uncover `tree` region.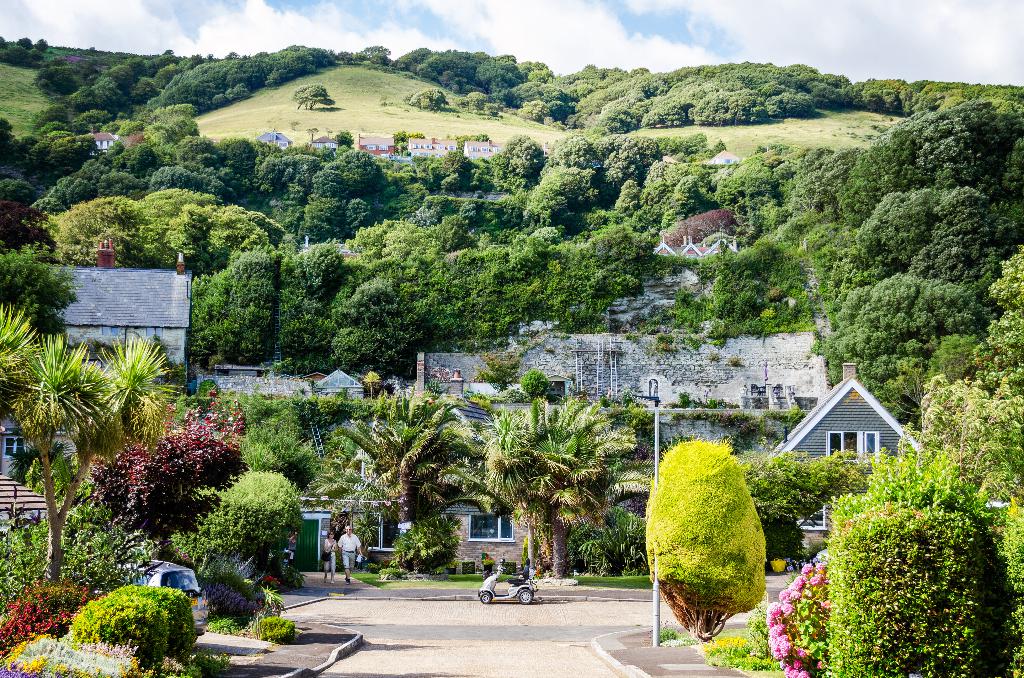
Uncovered: box(976, 250, 1023, 386).
